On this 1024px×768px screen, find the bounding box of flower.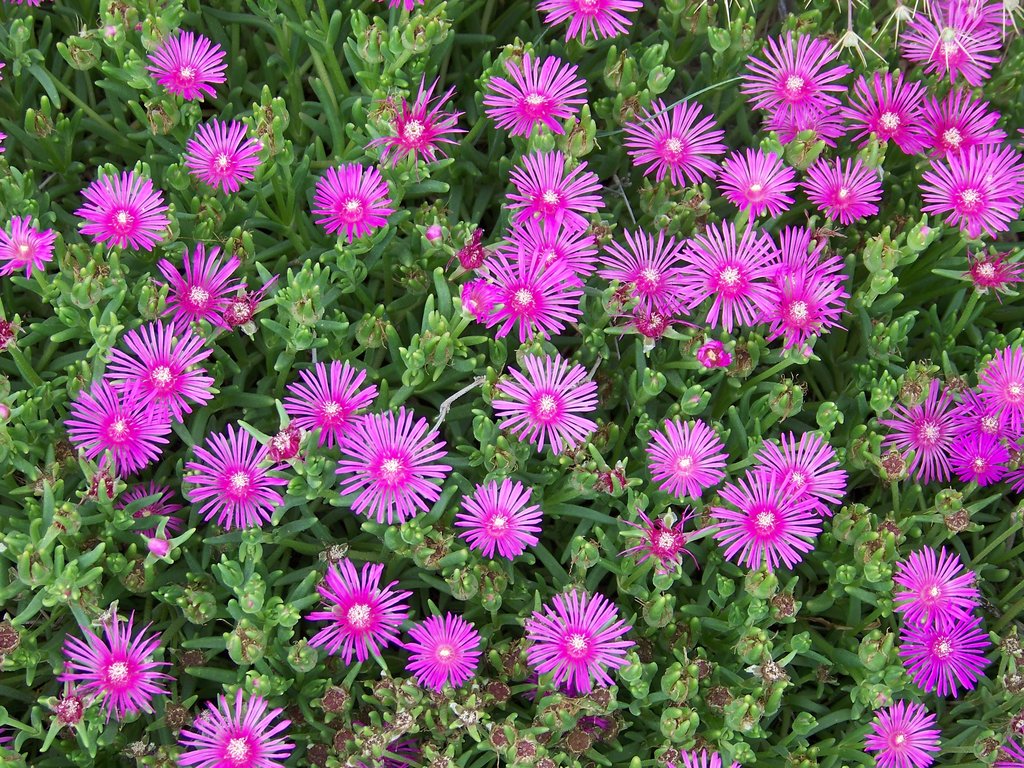
Bounding box: left=538, top=0, right=646, bottom=43.
